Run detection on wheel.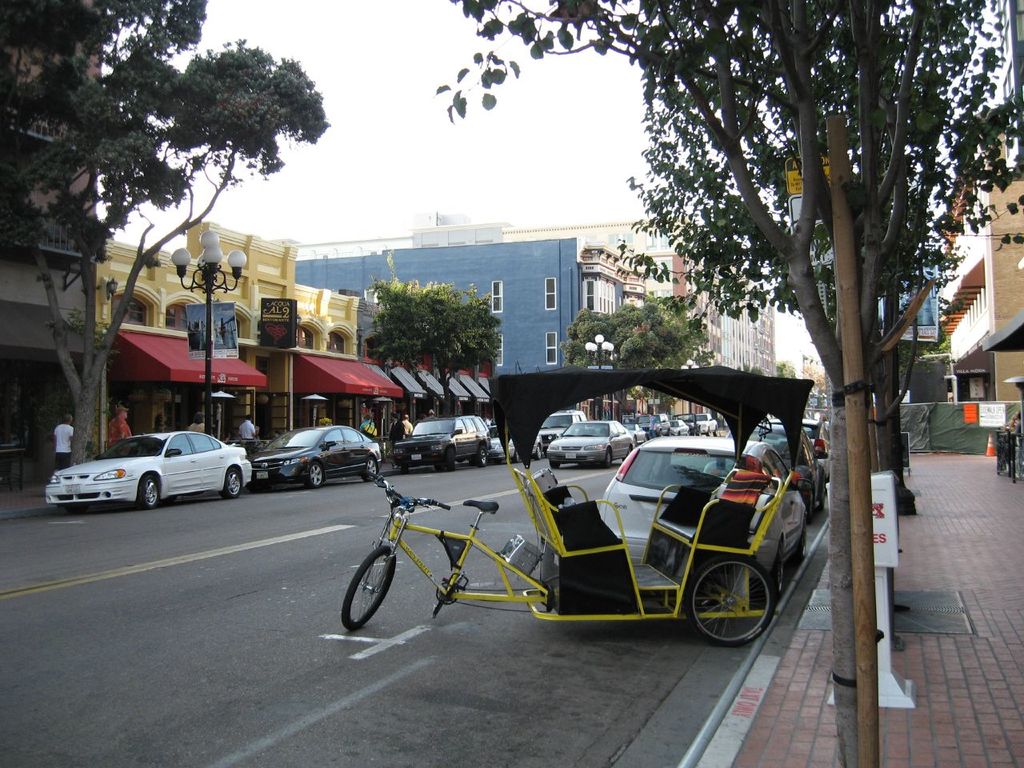
Result: rect(477, 446, 487, 463).
